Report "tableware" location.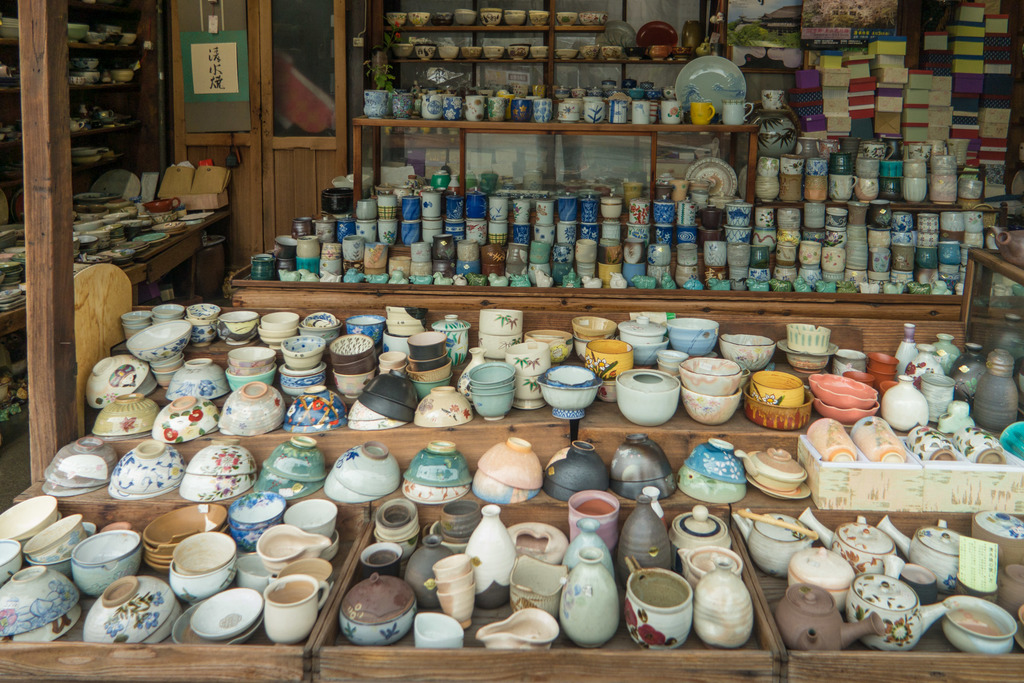
Report: box(188, 304, 221, 321).
